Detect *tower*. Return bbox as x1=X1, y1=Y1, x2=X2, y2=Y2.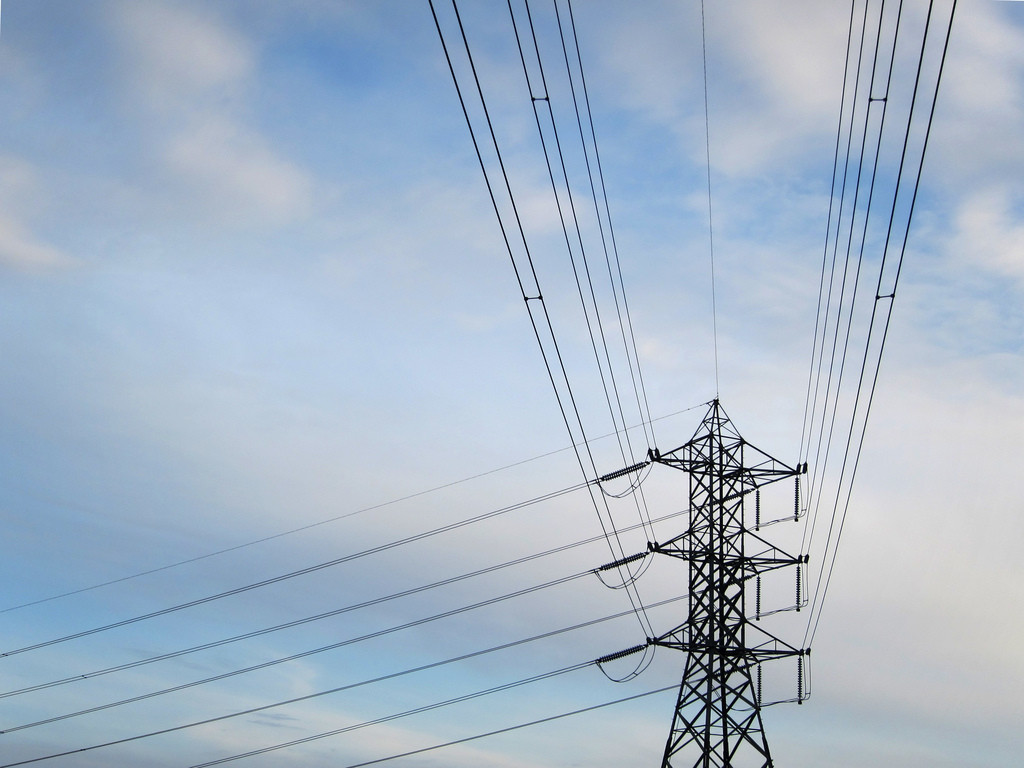
x1=594, y1=392, x2=812, y2=762.
